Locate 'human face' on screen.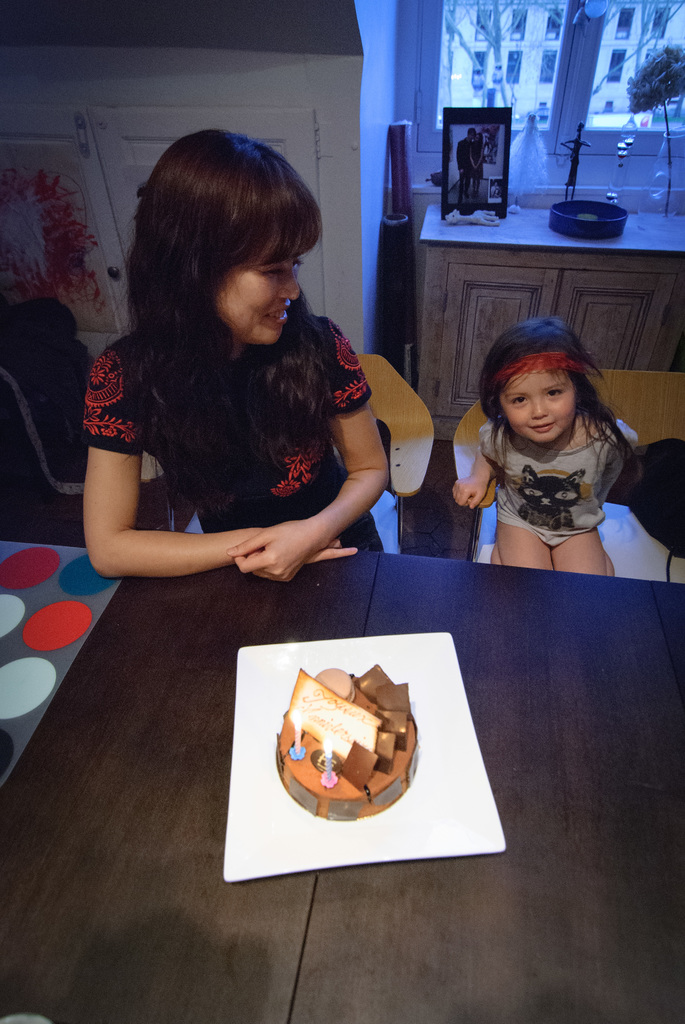
On screen at (503,371,571,447).
